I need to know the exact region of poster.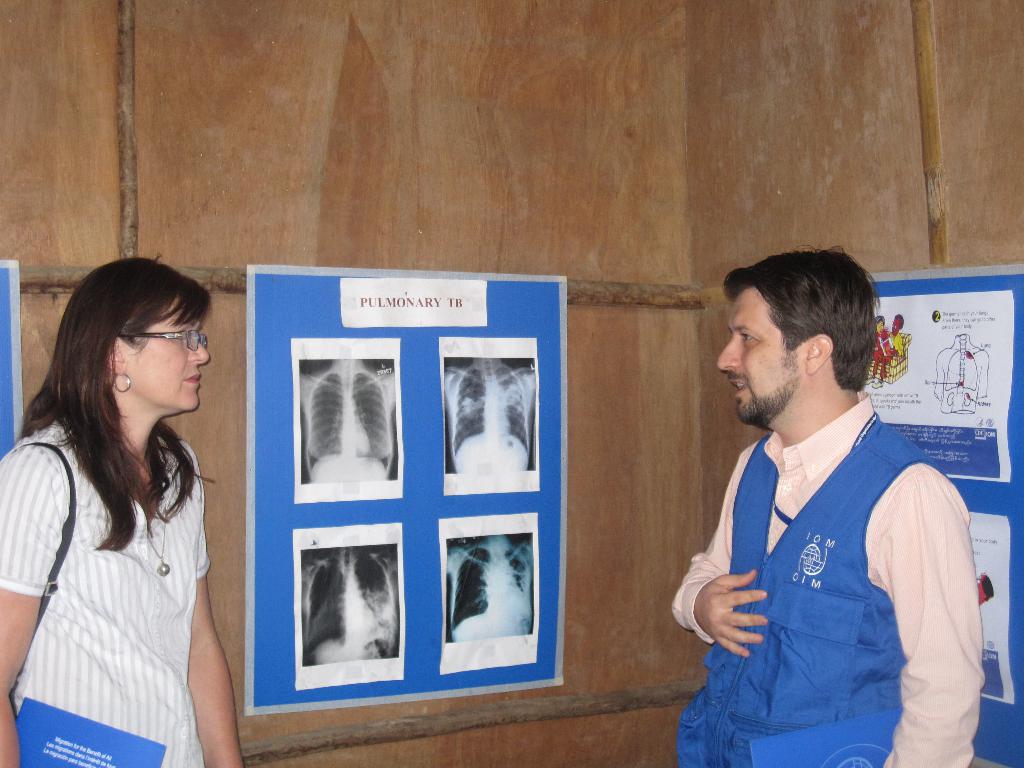
Region: x1=968 y1=512 x2=1016 y2=699.
